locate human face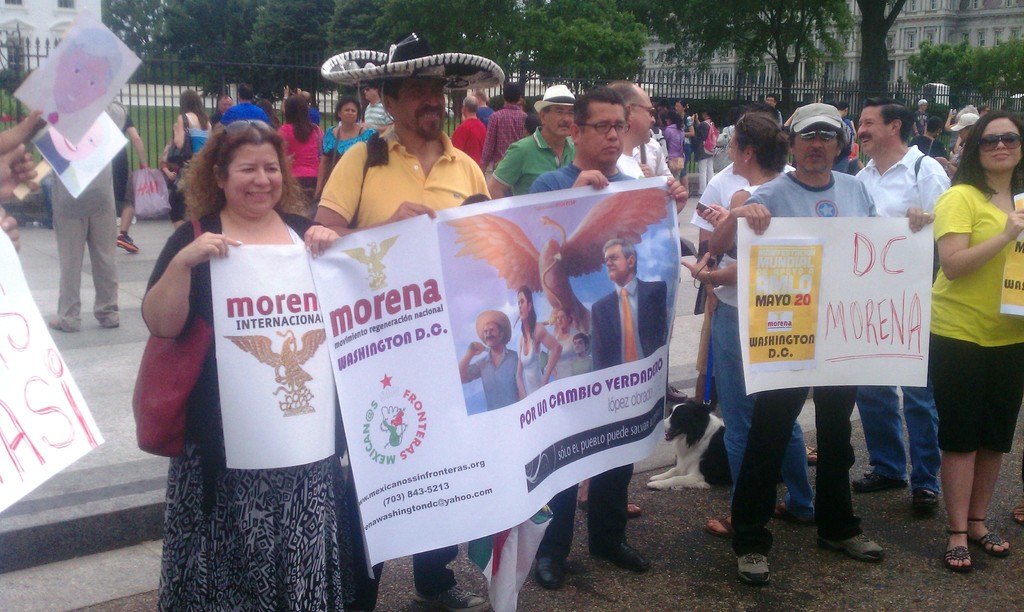
x1=856 y1=108 x2=892 y2=160
